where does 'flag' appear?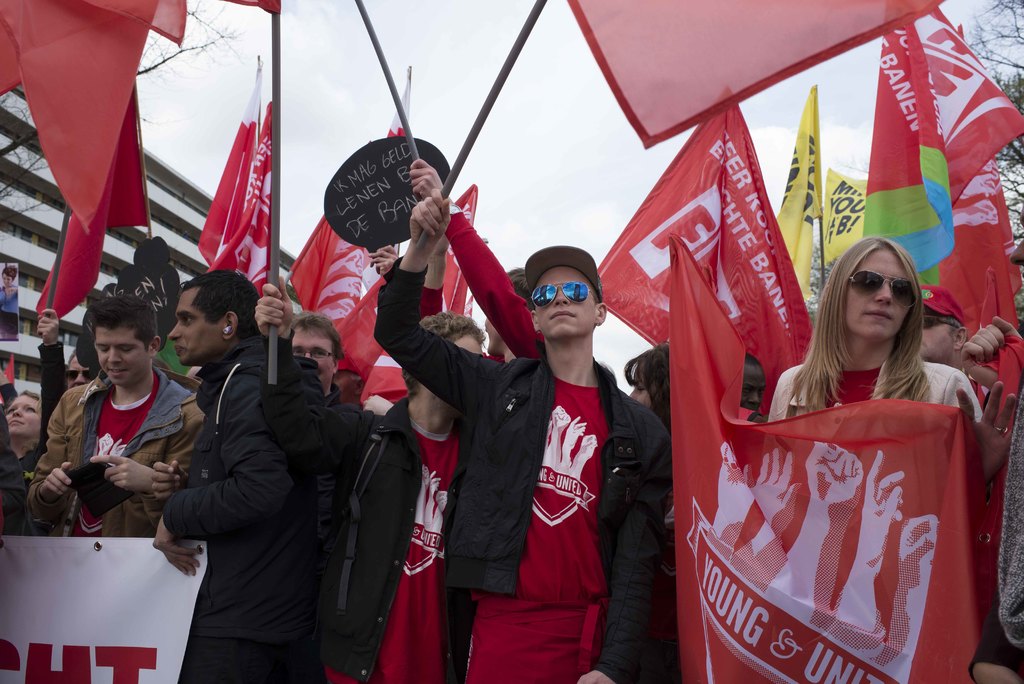
Appears at [822,161,870,289].
